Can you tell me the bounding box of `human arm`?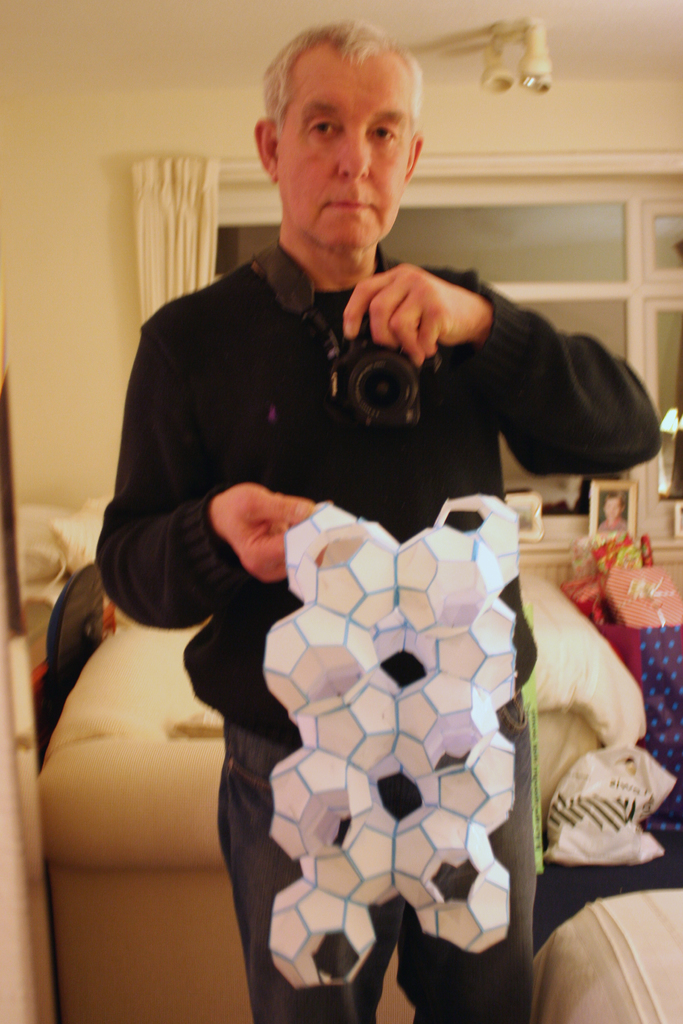
crop(100, 333, 334, 601).
